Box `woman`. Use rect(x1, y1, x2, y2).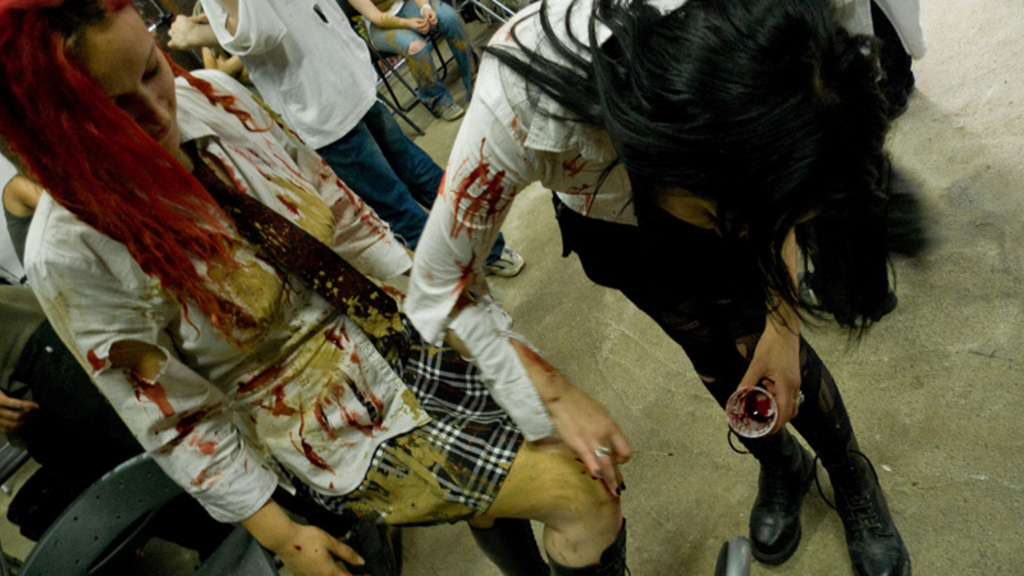
rect(35, 1, 577, 573).
